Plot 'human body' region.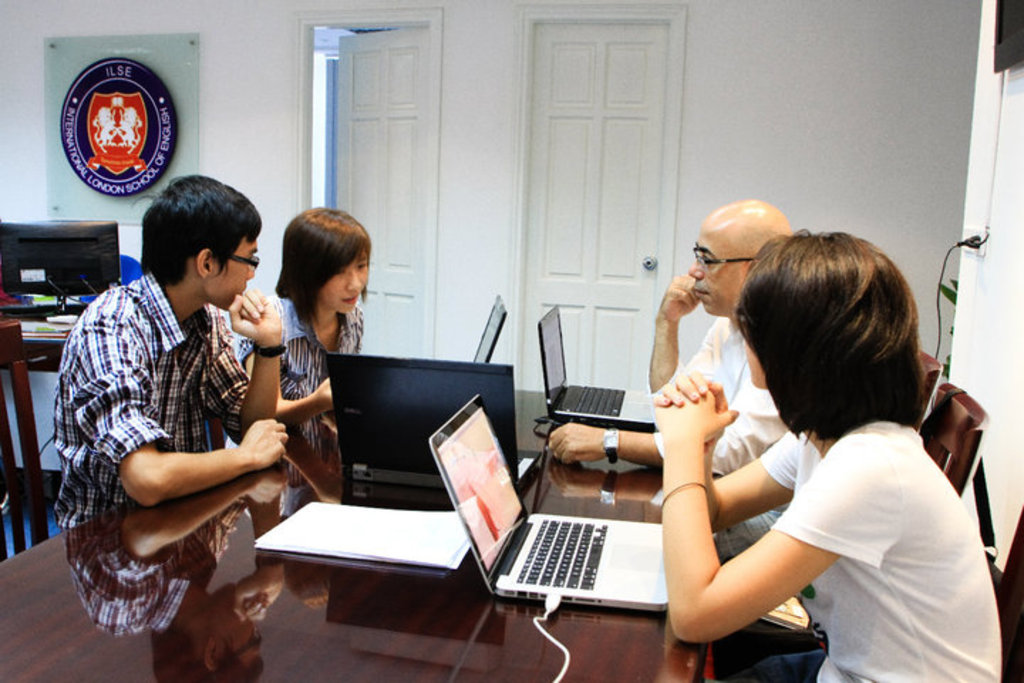
Plotted at left=548, top=205, right=786, bottom=556.
